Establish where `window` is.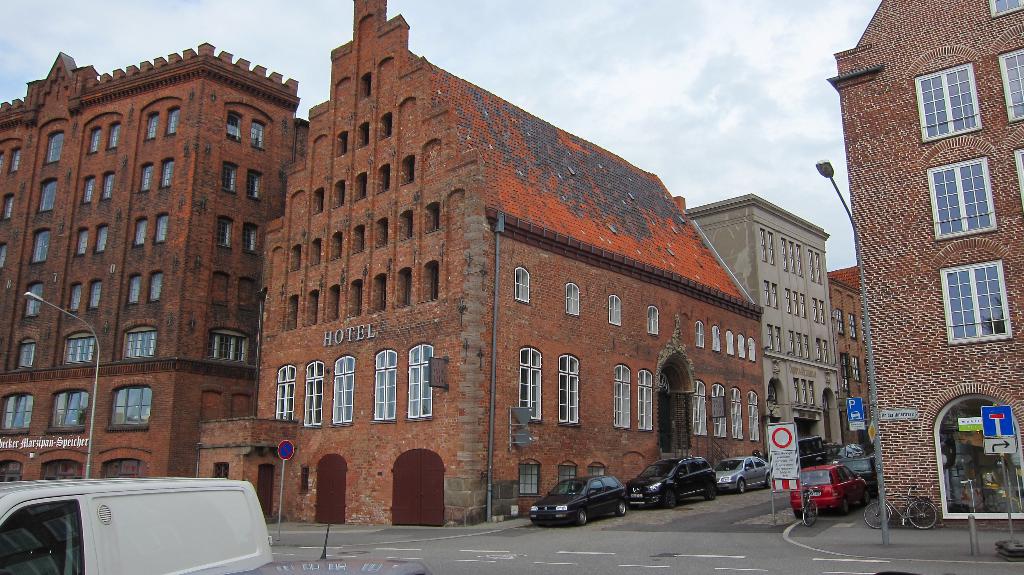
Established at 17, 275, 53, 324.
